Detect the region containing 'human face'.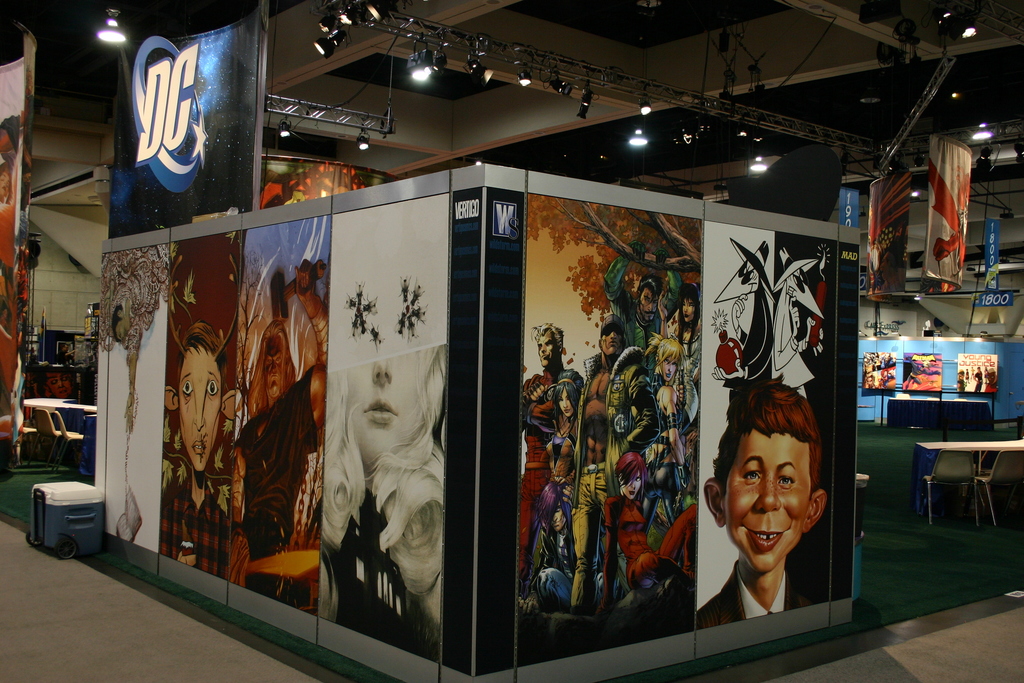
[x1=538, y1=334, x2=557, y2=369].
